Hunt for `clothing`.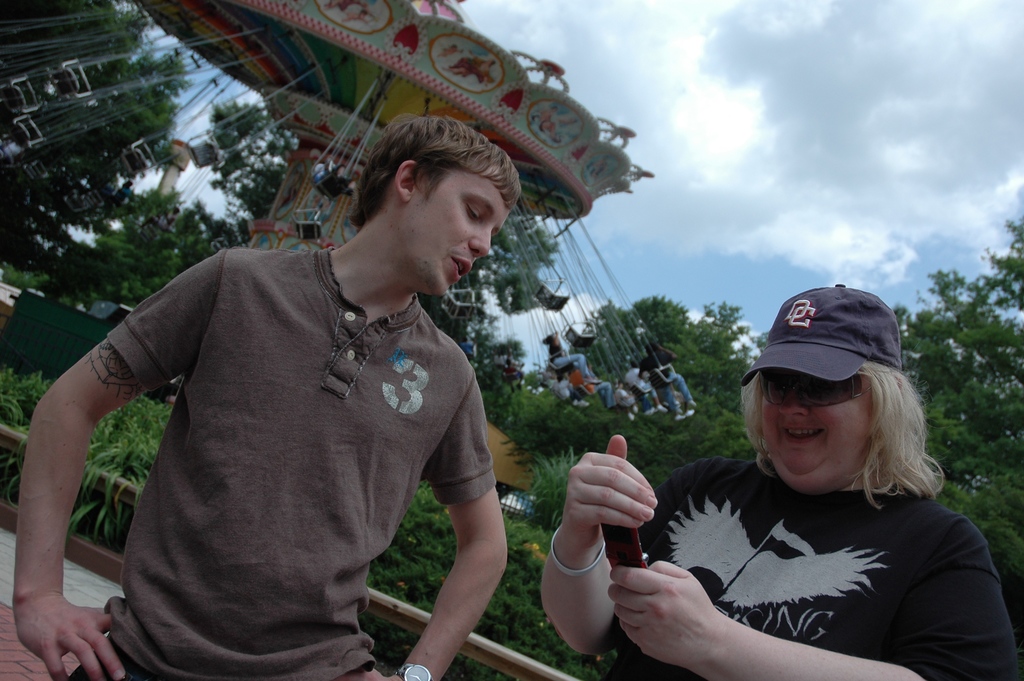
Hunted down at (605, 454, 1021, 680).
